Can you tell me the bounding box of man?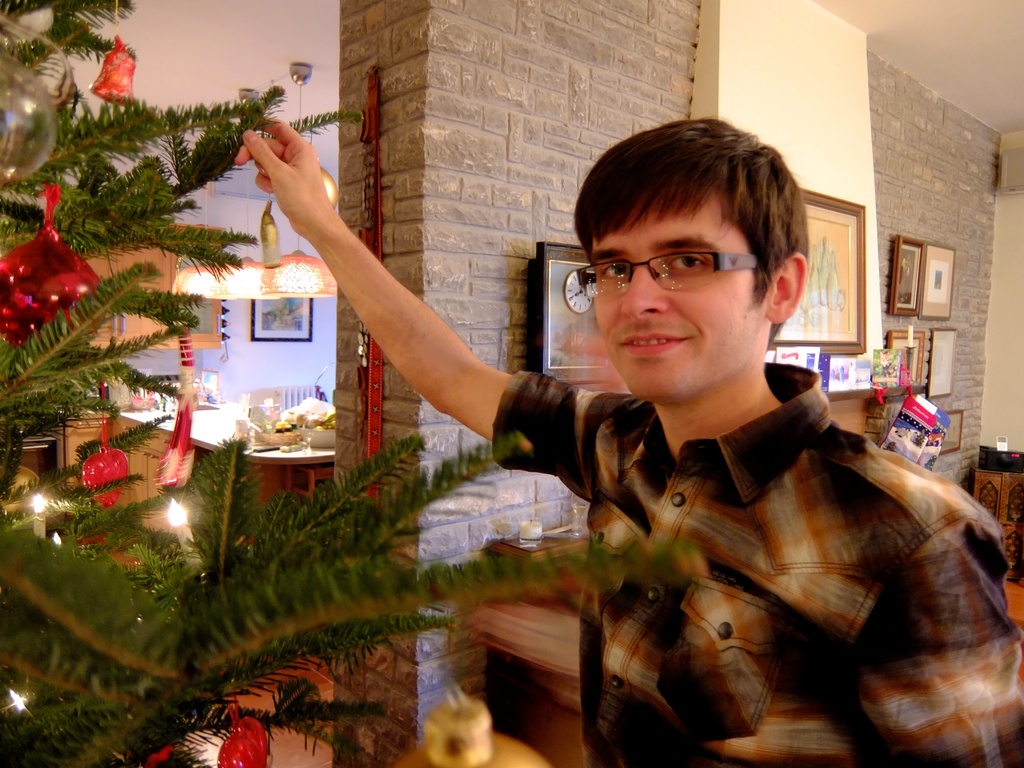
bbox=[228, 109, 1023, 767].
